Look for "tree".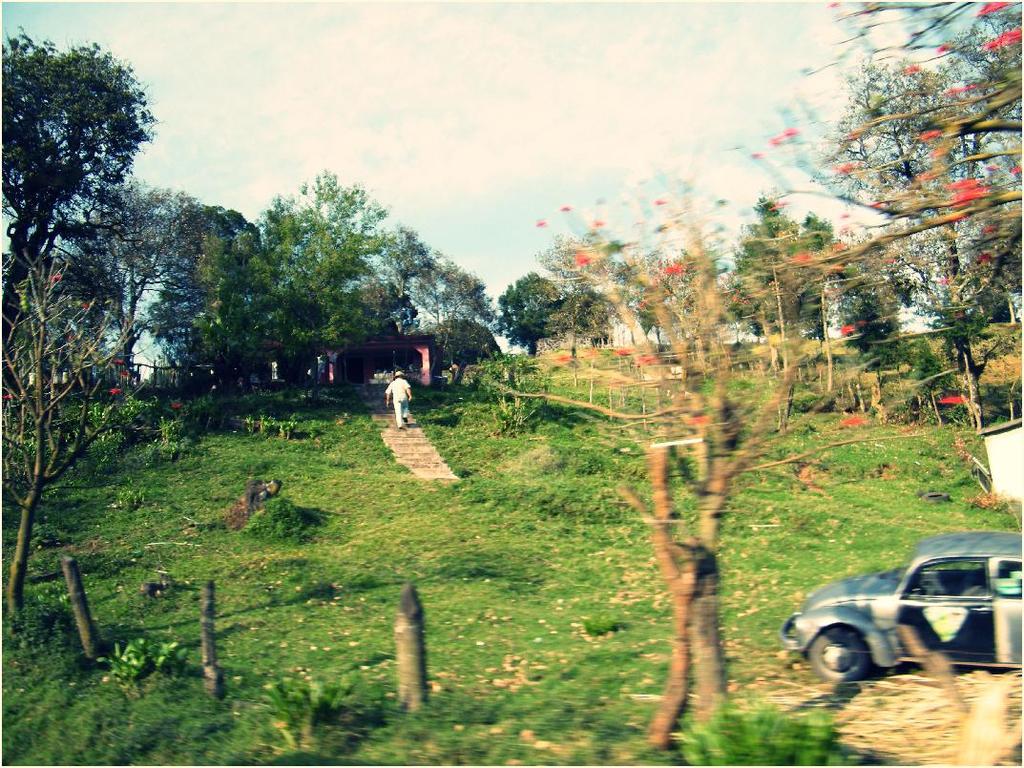
Found: [826, 243, 908, 362].
